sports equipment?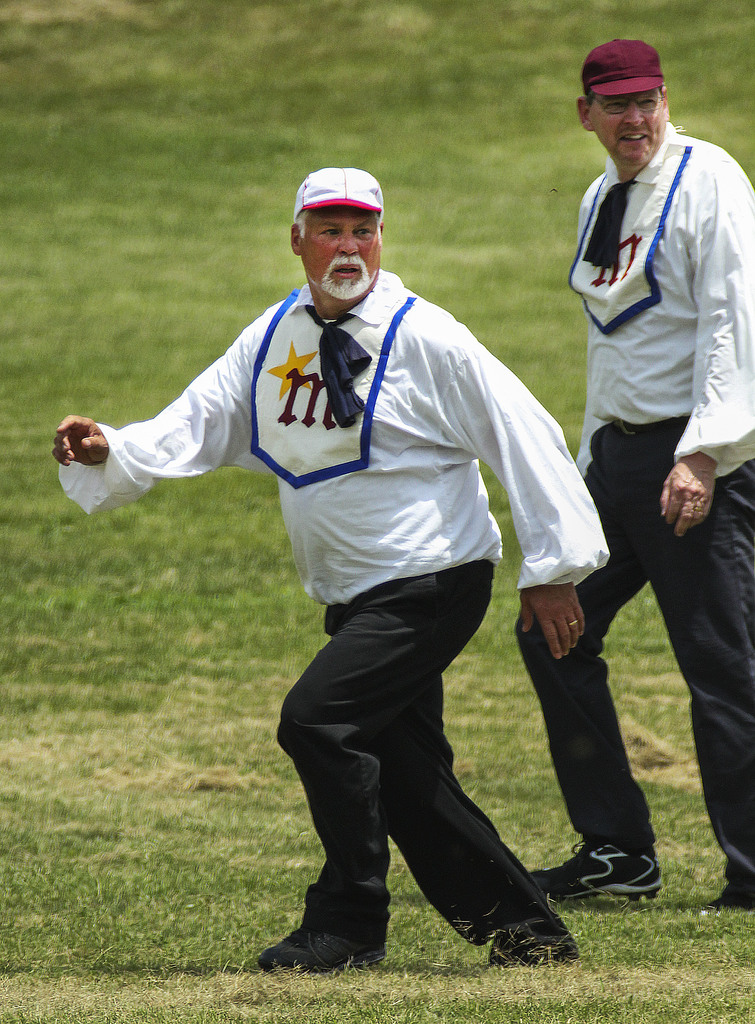
(524, 831, 660, 902)
